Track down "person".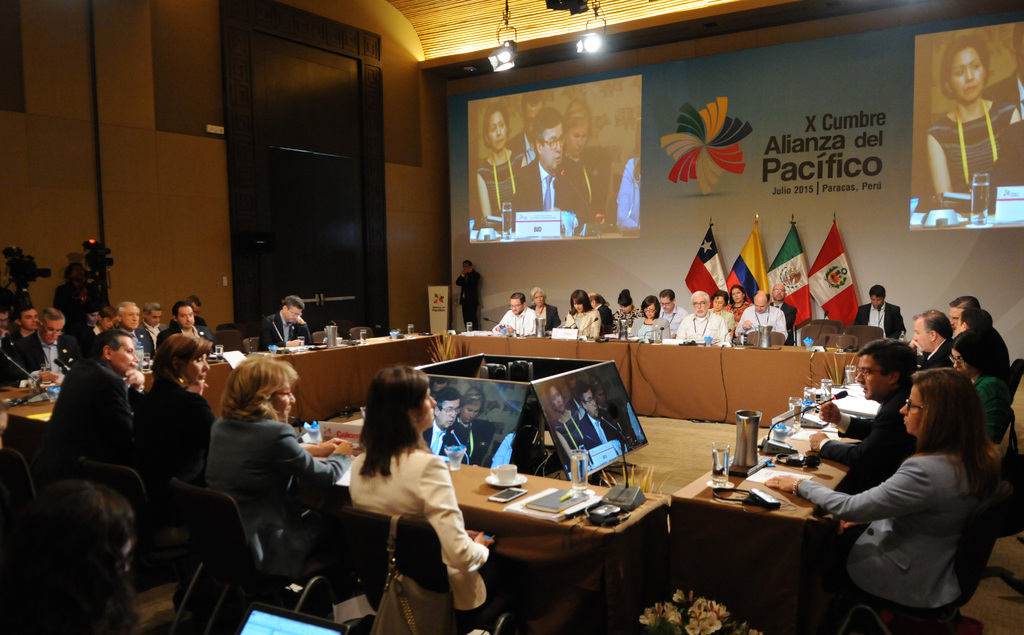
Tracked to <region>616, 113, 642, 227</region>.
